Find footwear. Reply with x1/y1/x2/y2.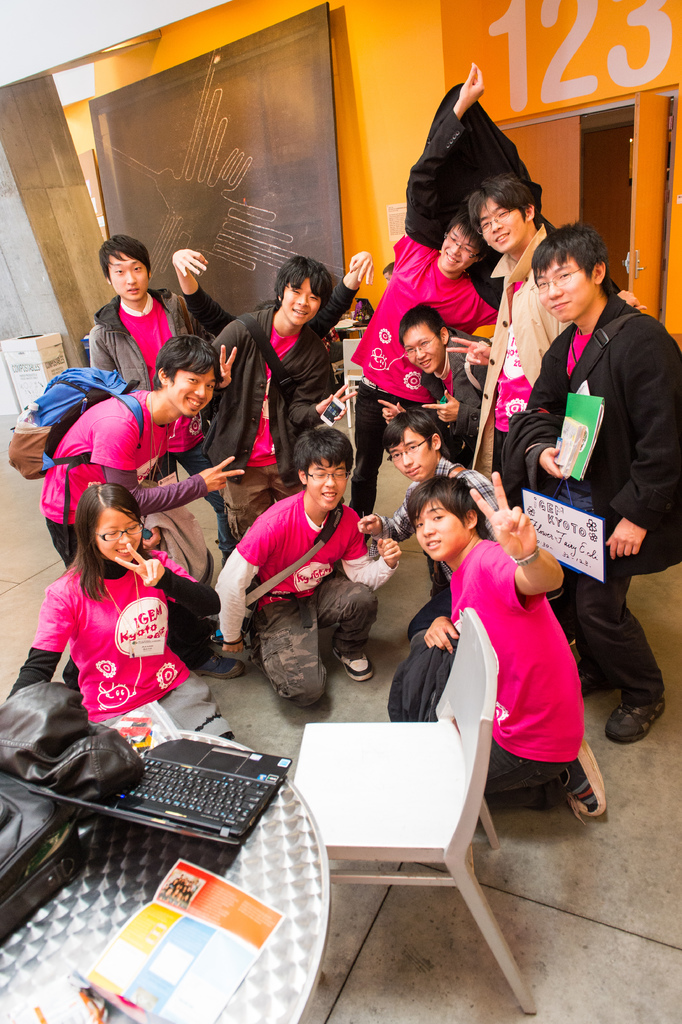
561/730/606/822.
